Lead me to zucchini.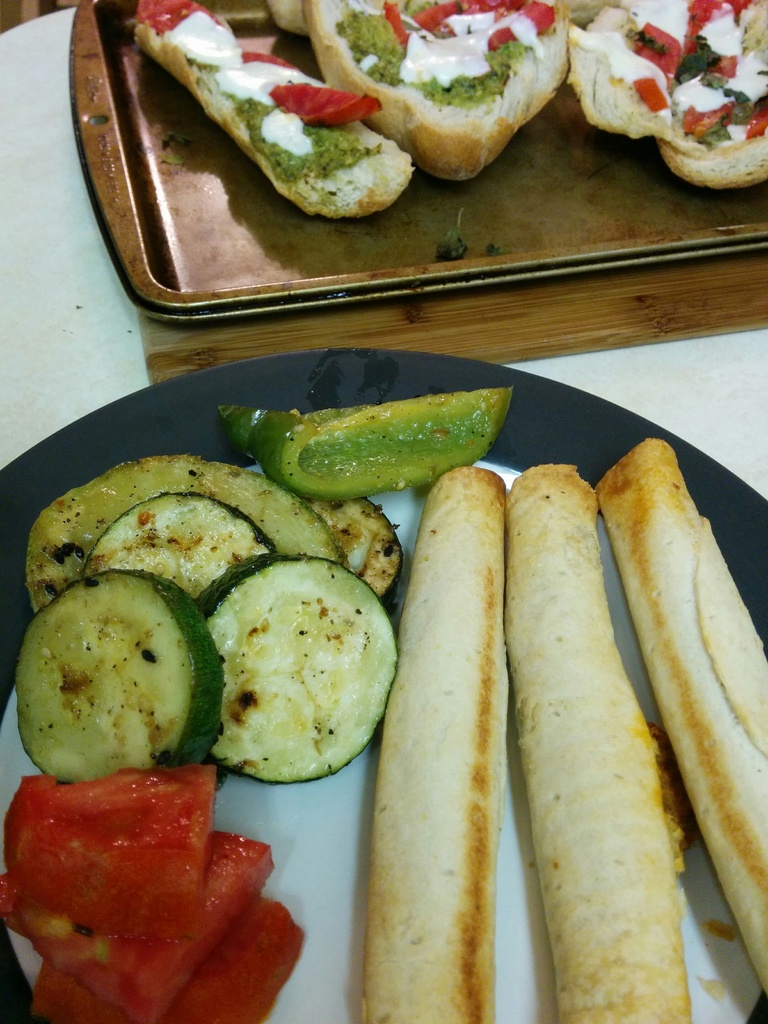
Lead to 147 524 420 780.
